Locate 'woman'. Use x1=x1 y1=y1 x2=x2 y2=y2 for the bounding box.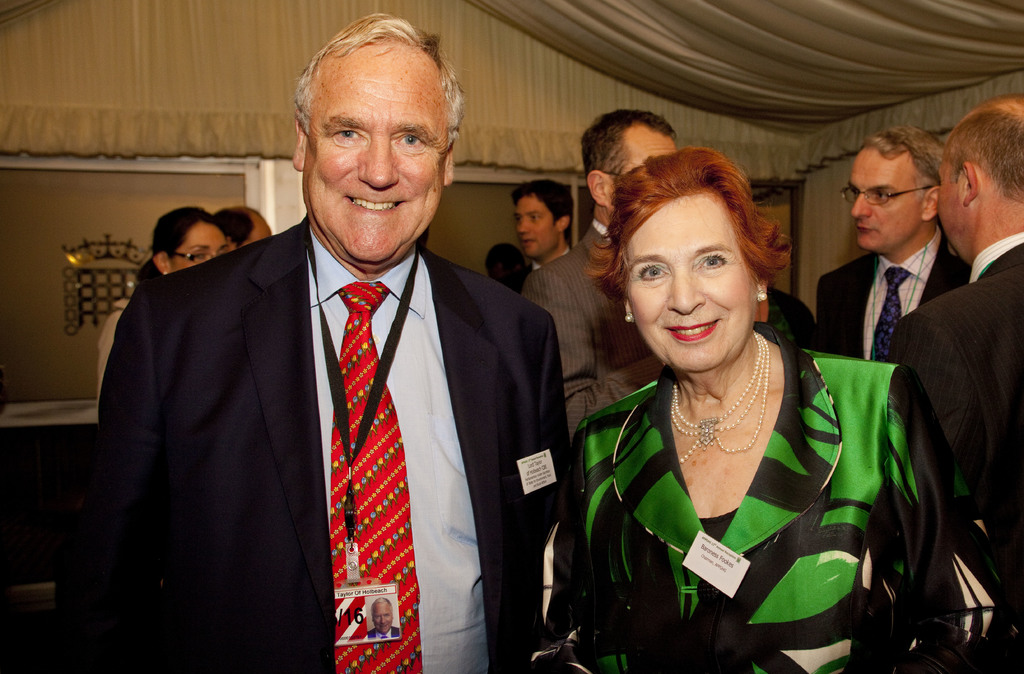
x1=94 y1=204 x2=236 y2=405.
